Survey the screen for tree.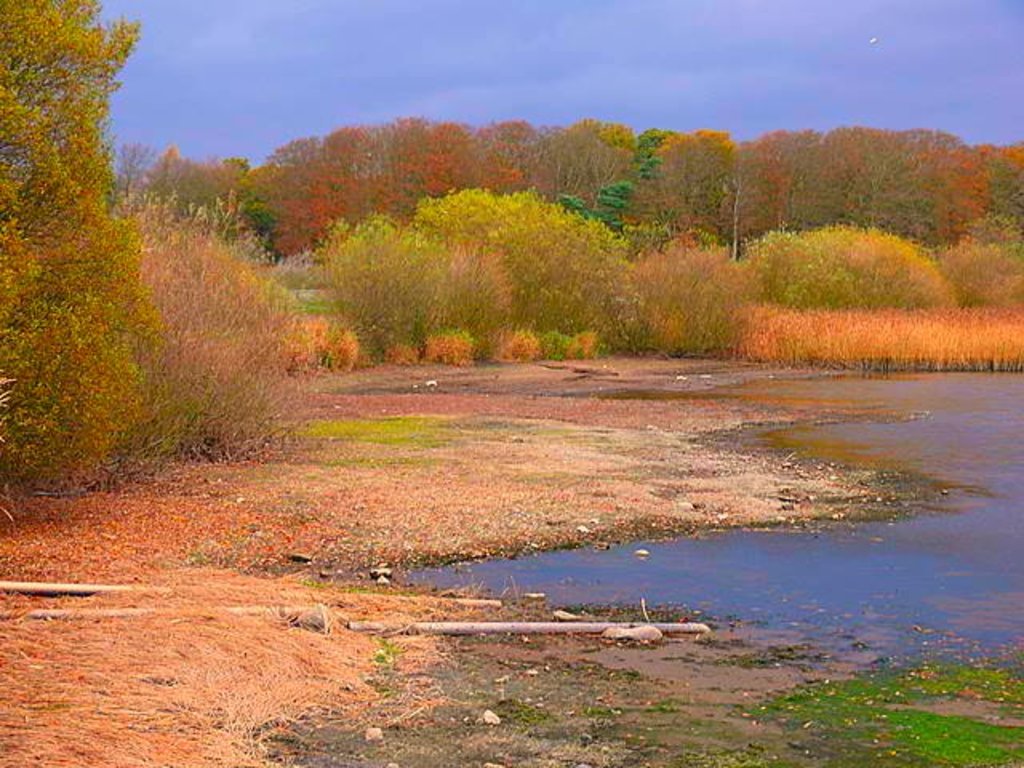
Survey found: {"left": 995, "top": 139, "right": 1022, "bottom": 229}.
